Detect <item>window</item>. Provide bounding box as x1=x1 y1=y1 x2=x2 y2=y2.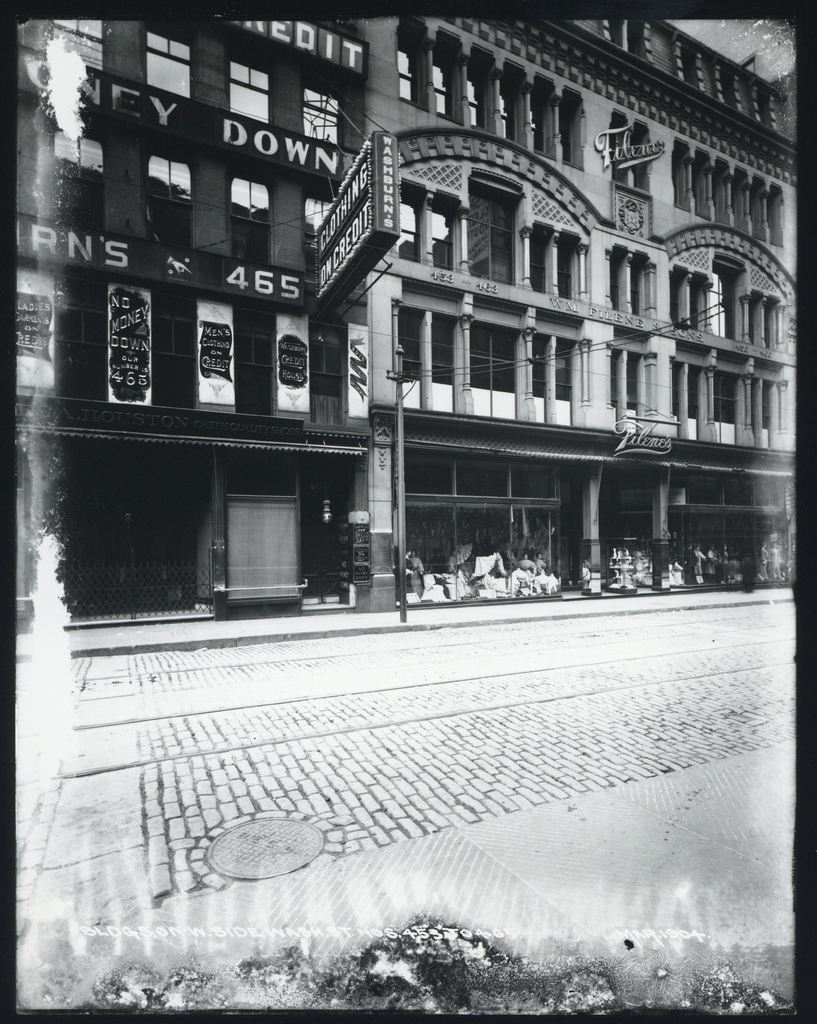
x1=237 y1=326 x2=274 y2=376.
